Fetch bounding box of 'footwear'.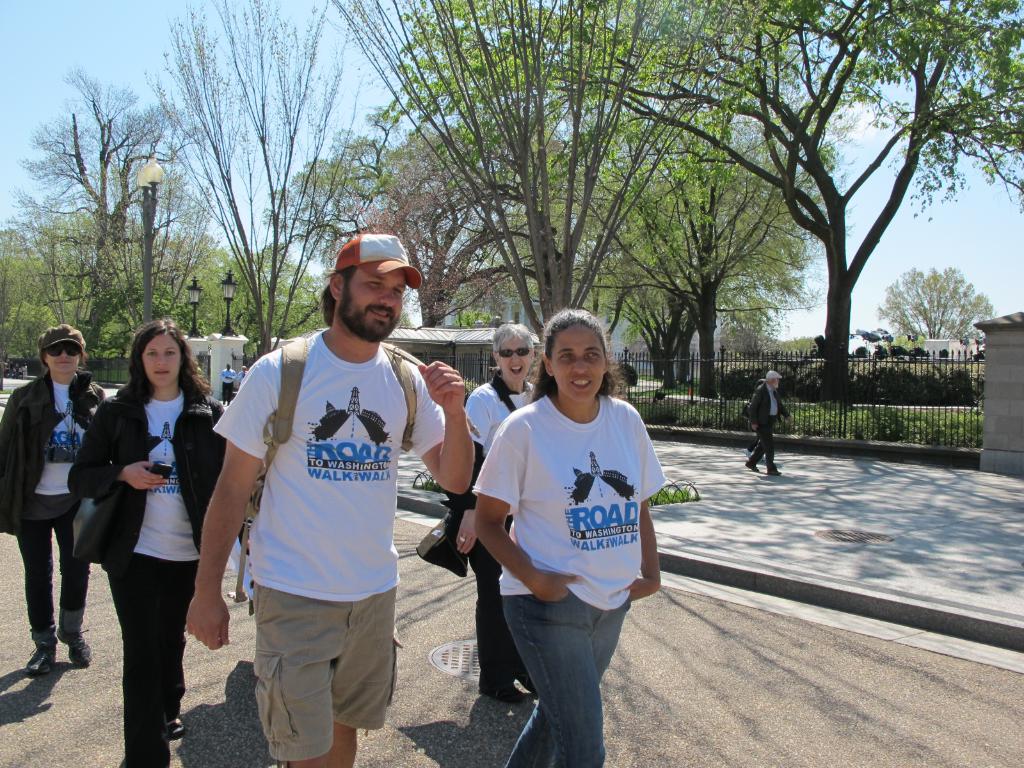
Bbox: select_region(165, 717, 185, 735).
